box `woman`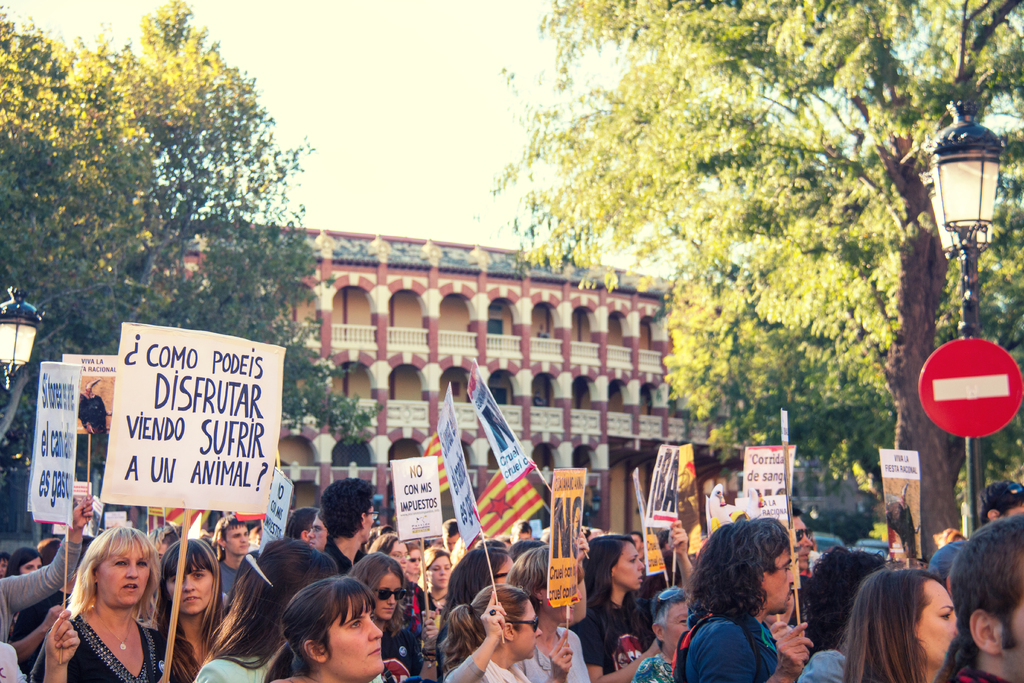
crop(152, 534, 235, 682)
